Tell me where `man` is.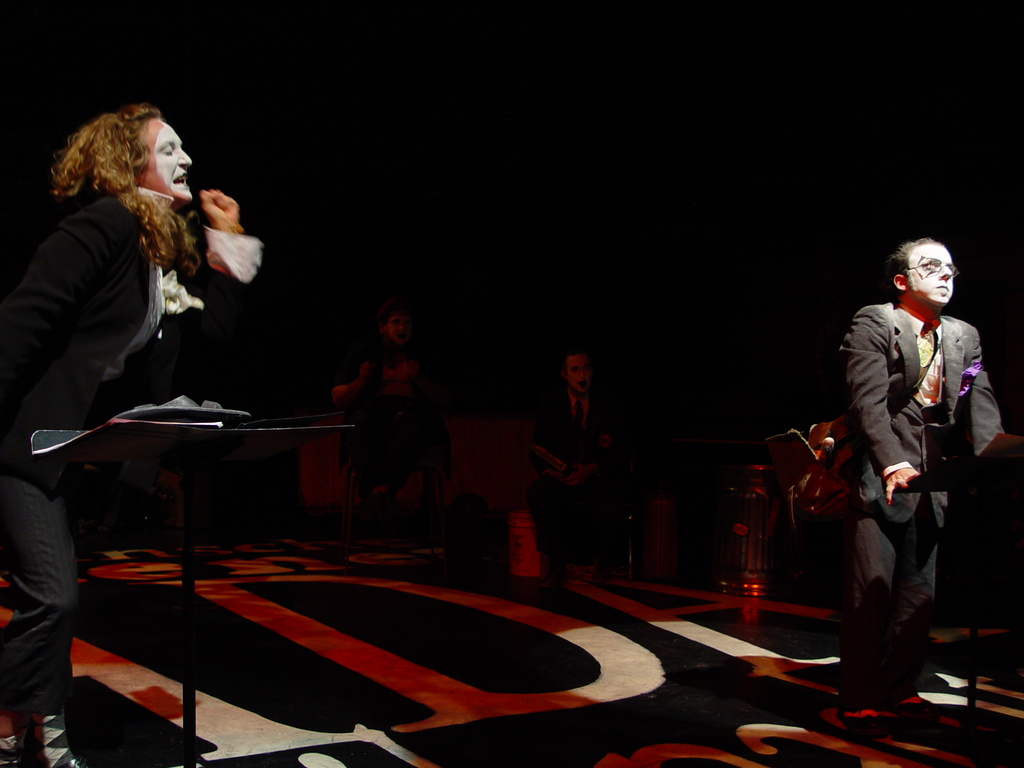
`man` is at {"x1": 0, "y1": 104, "x2": 262, "y2": 765}.
